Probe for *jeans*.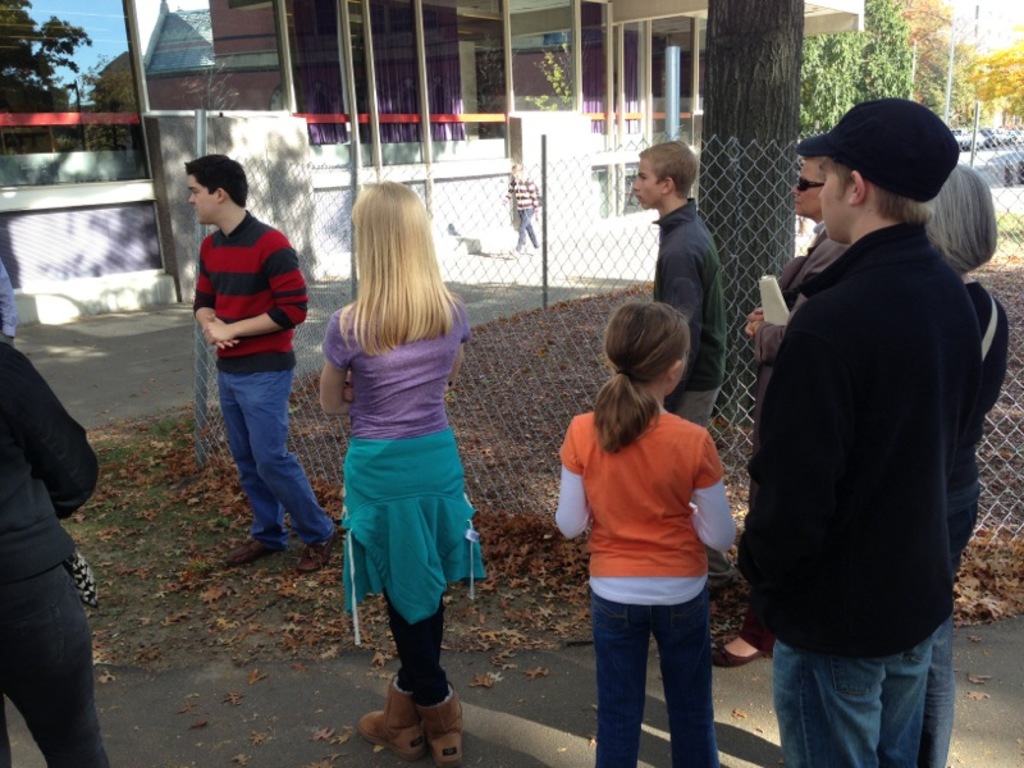
Probe result: box=[918, 625, 952, 759].
